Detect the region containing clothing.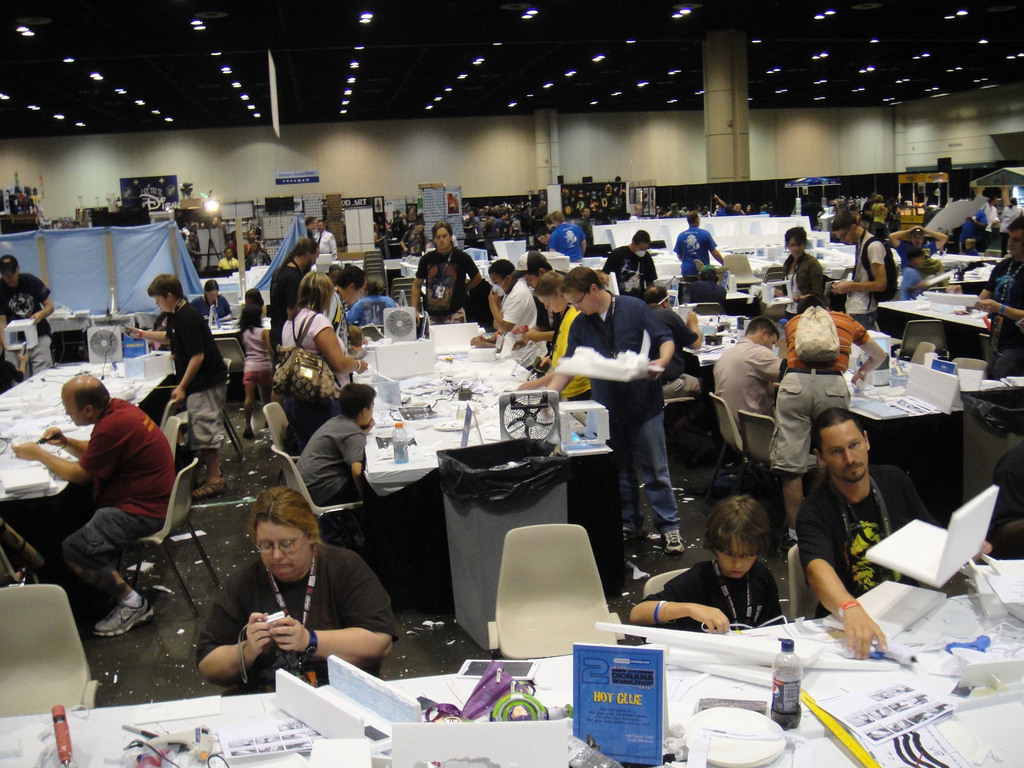
region(417, 245, 483, 323).
